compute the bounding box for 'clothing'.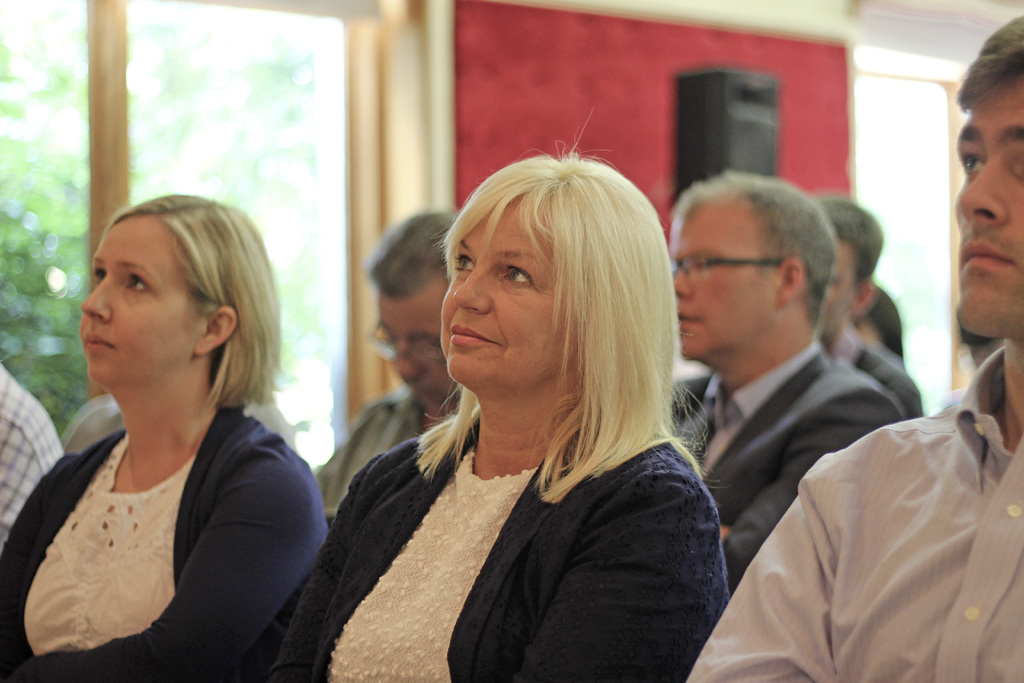
(661,346,897,595).
